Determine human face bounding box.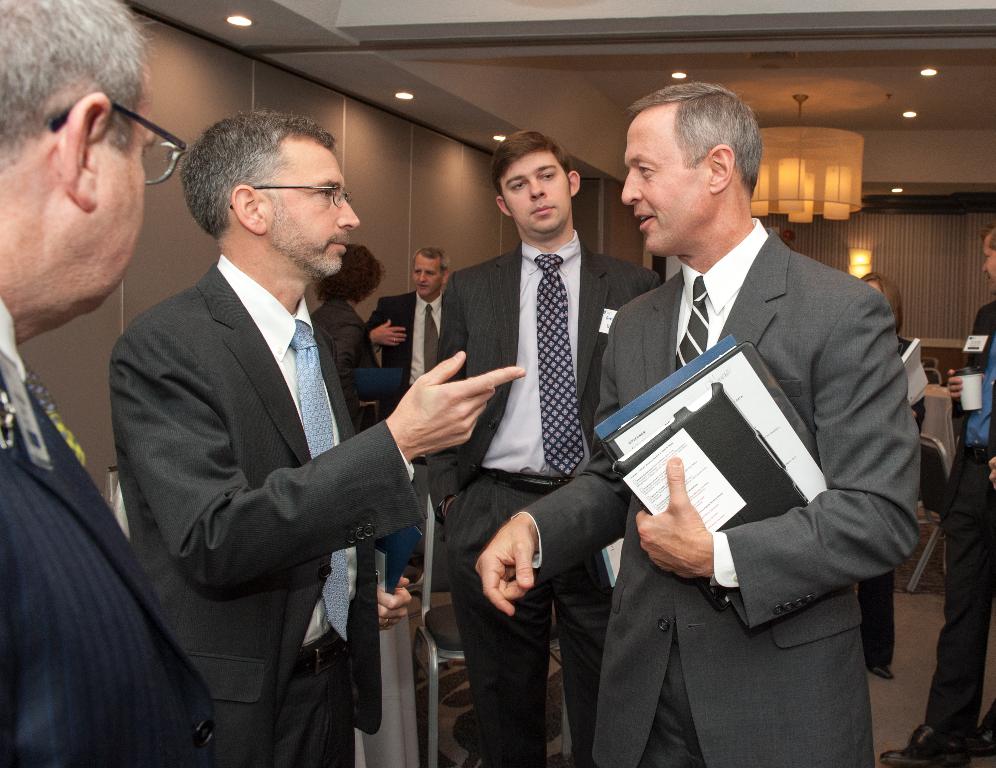
Determined: x1=413 y1=256 x2=443 y2=294.
